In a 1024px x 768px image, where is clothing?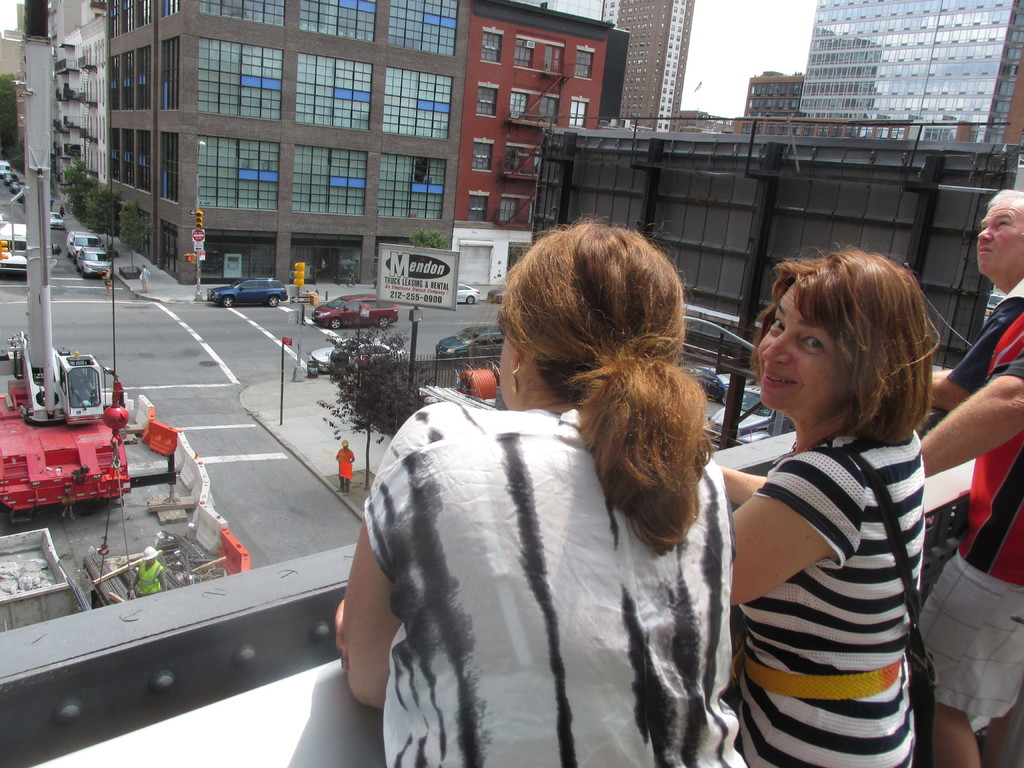
left=337, top=445, right=352, bottom=490.
